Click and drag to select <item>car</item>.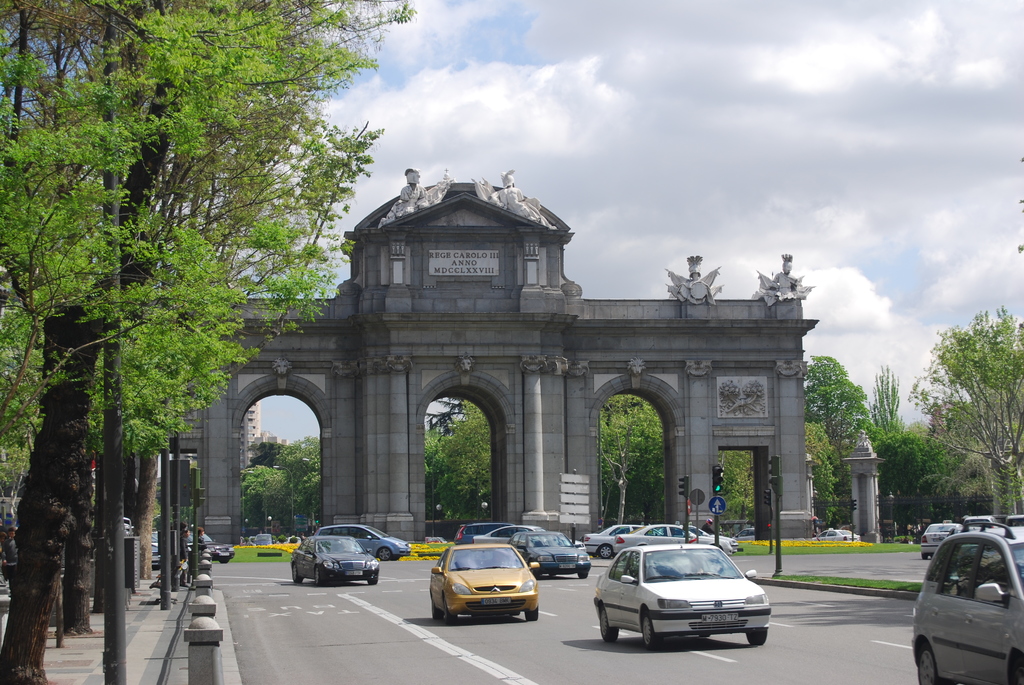
Selection: (913, 526, 1023, 684).
